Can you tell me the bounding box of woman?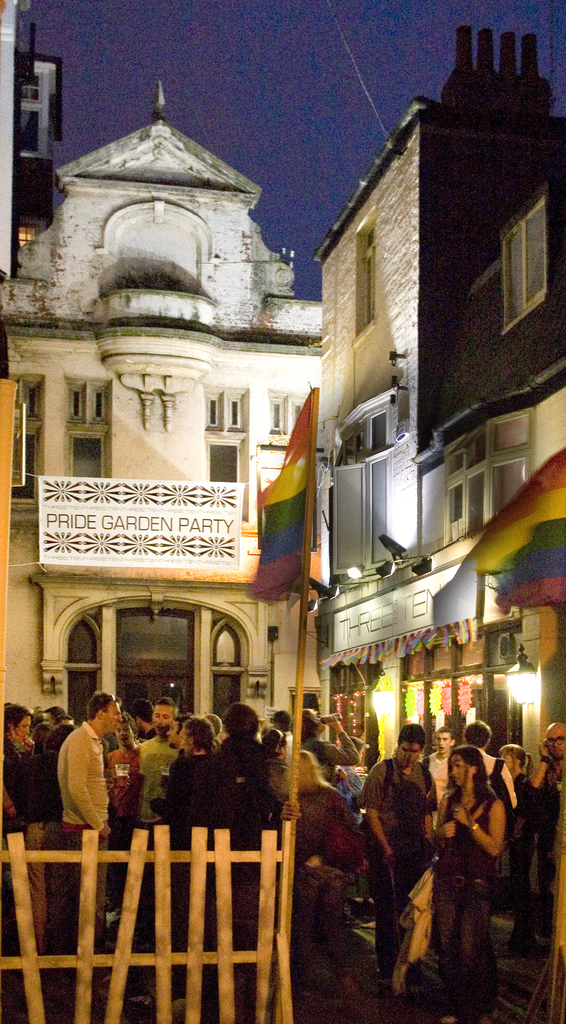
box(501, 742, 538, 957).
